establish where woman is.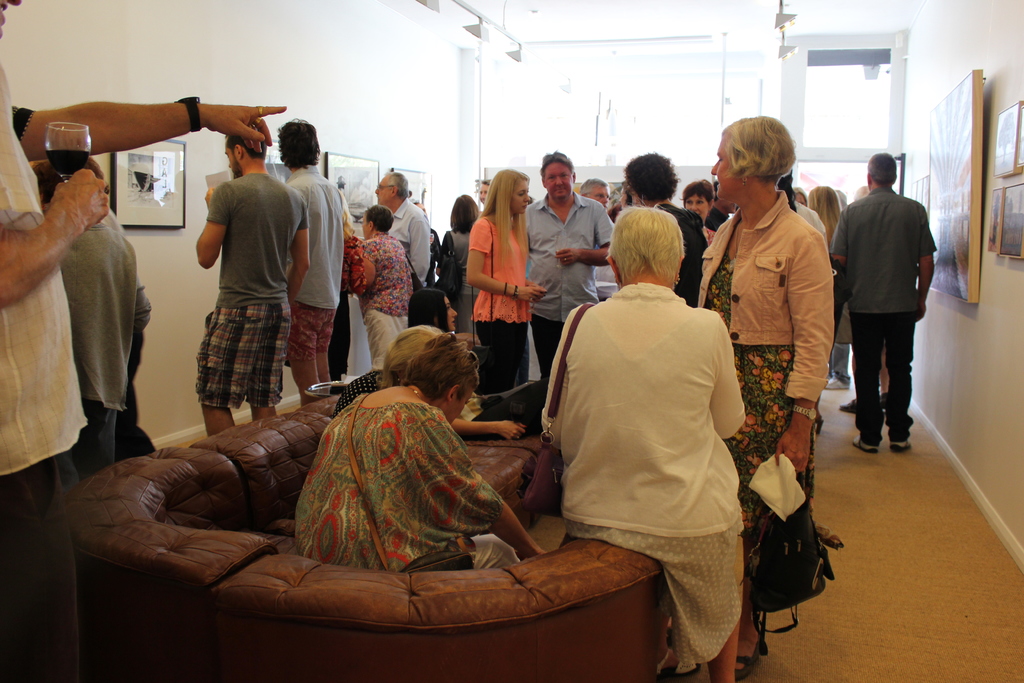
Established at region(291, 342, 554, 577).
